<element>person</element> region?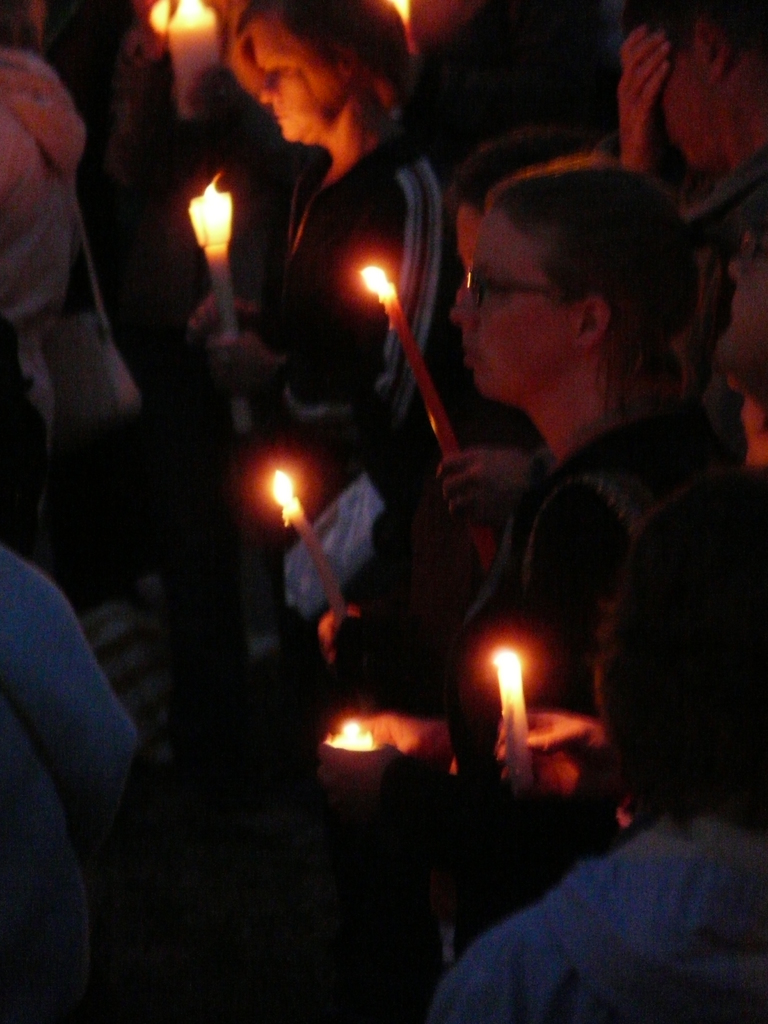
region(0, 45, 86, 363)
